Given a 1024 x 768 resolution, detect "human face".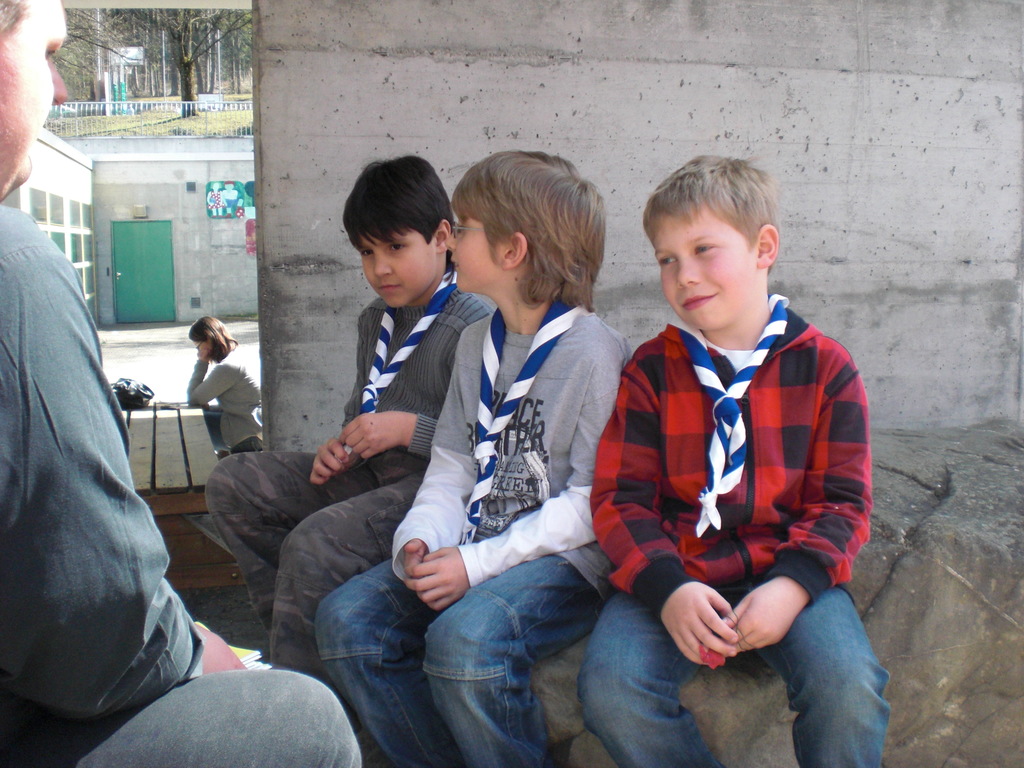
(left=652, top=204, right=758, bottom=330).
